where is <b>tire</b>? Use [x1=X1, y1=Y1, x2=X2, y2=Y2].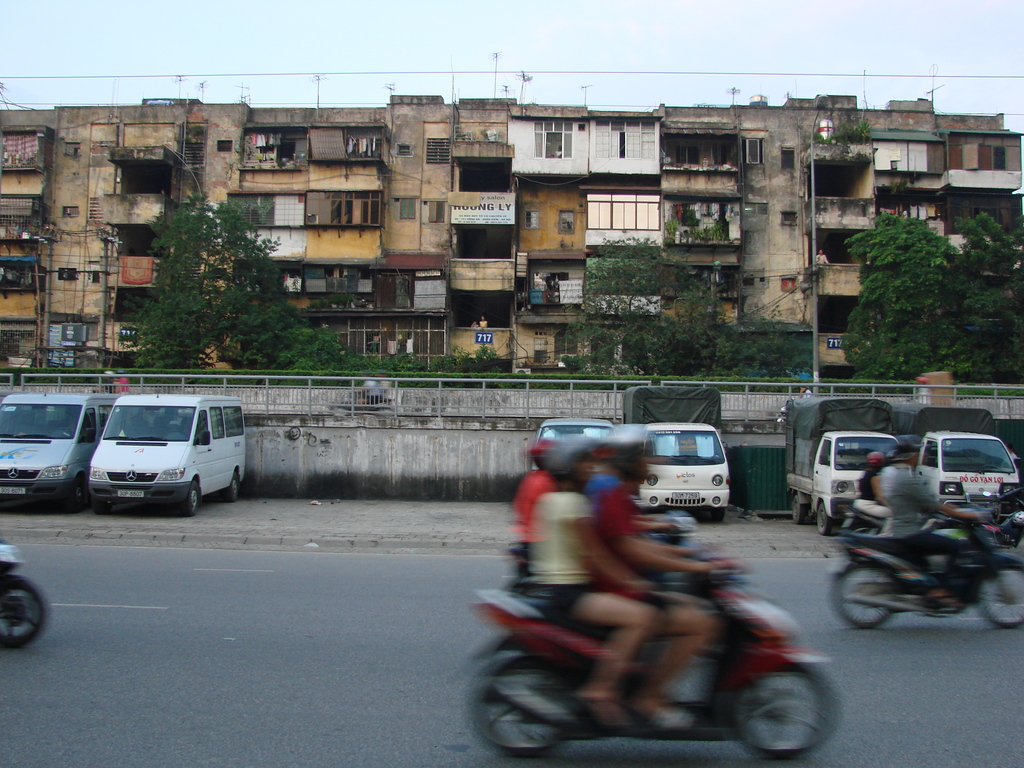
[x1=829, y1=564, x2=895, y2=630].
